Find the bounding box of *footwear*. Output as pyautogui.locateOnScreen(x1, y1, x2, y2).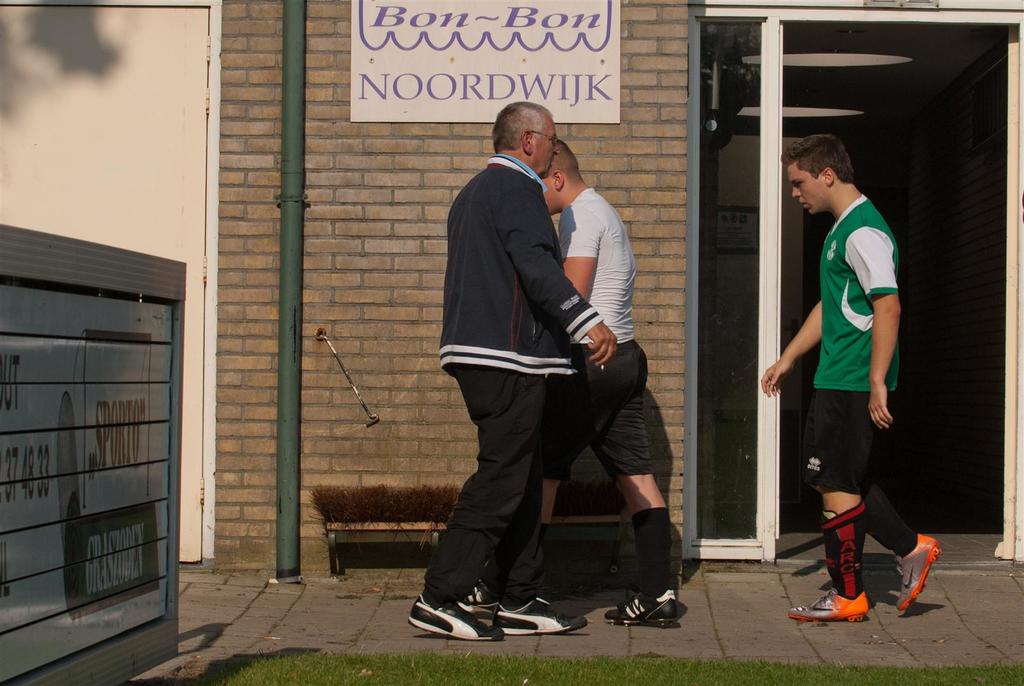
pyautogui.locateOnScreen(895, 532, 942, 613).
